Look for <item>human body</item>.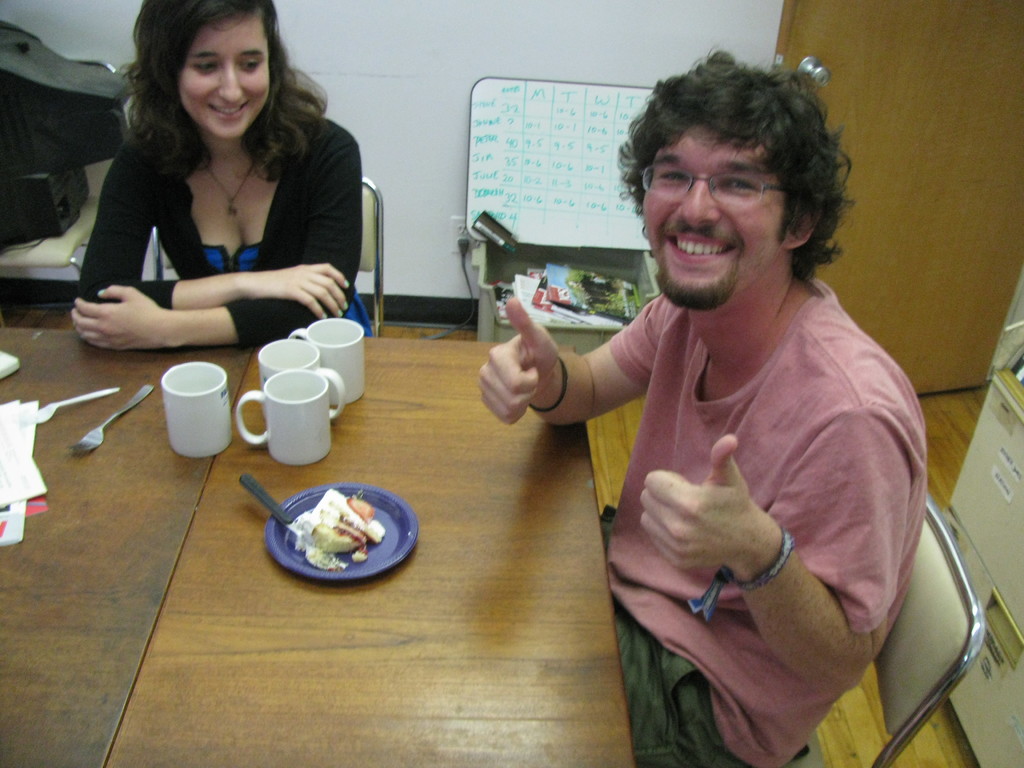
Found: 520, 149, 972, 767.
